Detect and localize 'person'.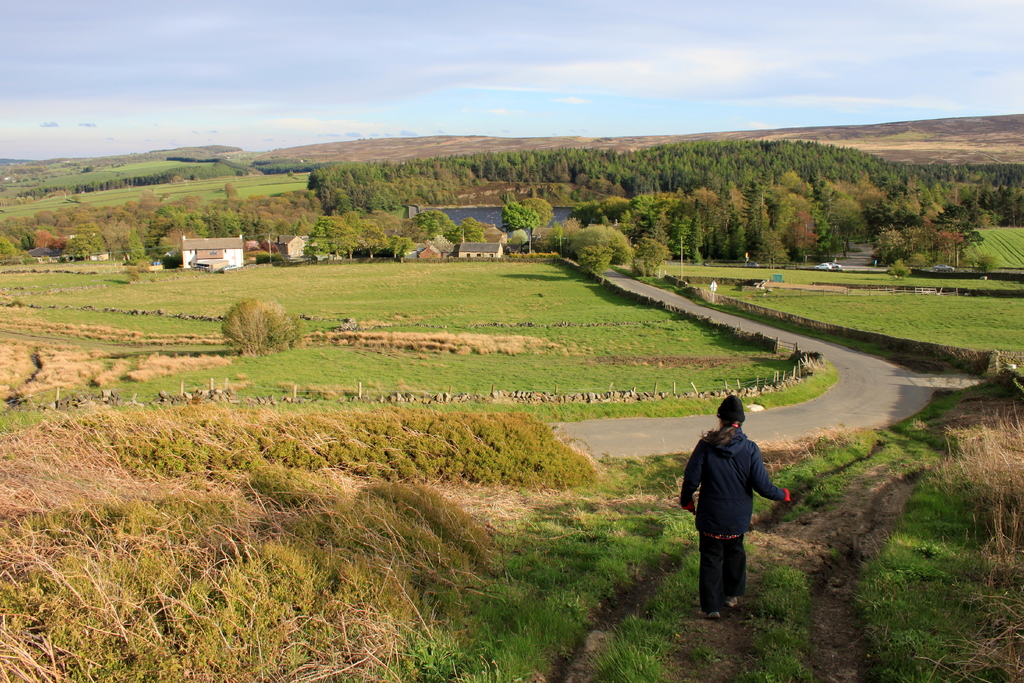
Localized at region(669, 394, 801, 630).
